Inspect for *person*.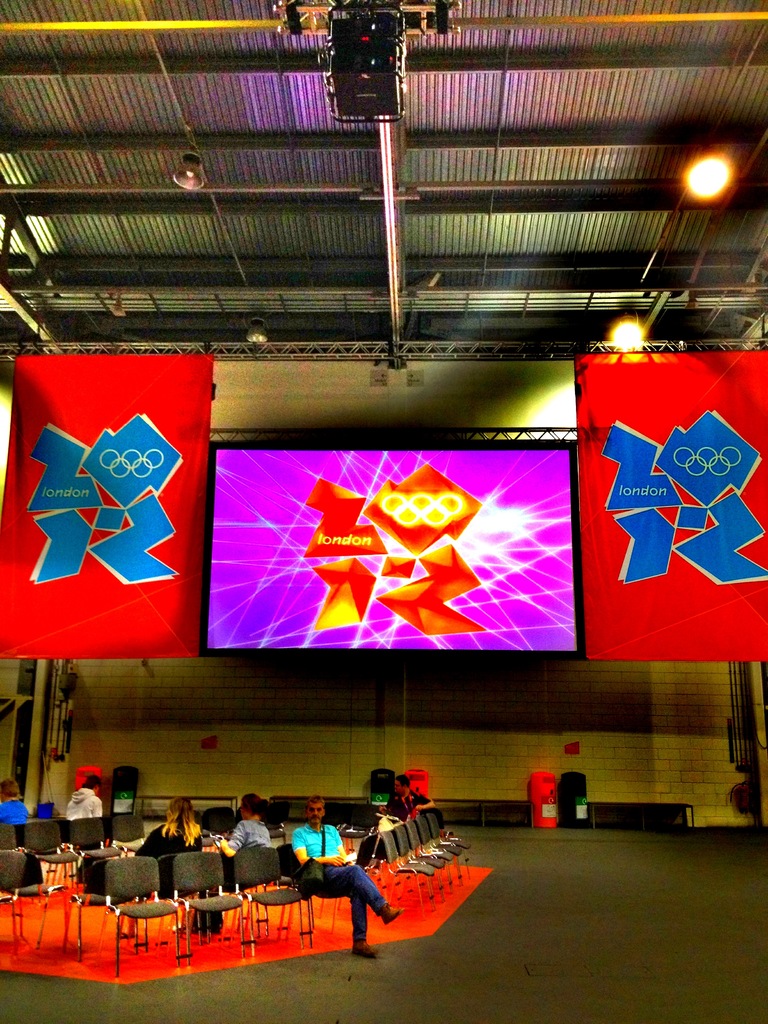
Inspection: <region>1, 777, 28, 824</region>.
